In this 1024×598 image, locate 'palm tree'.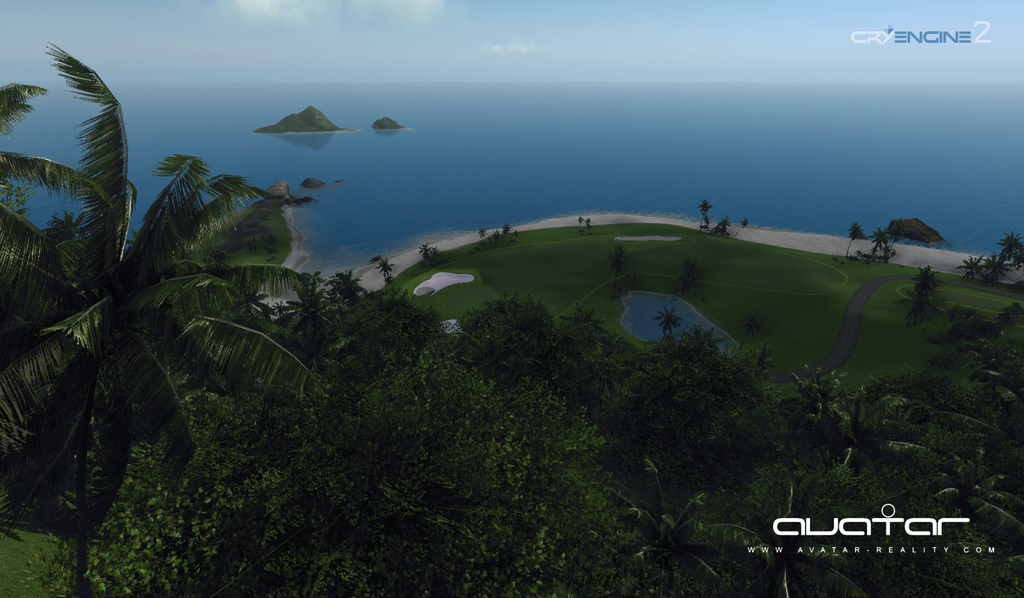
Bounding box: box=[862, 228, 891, 260].
